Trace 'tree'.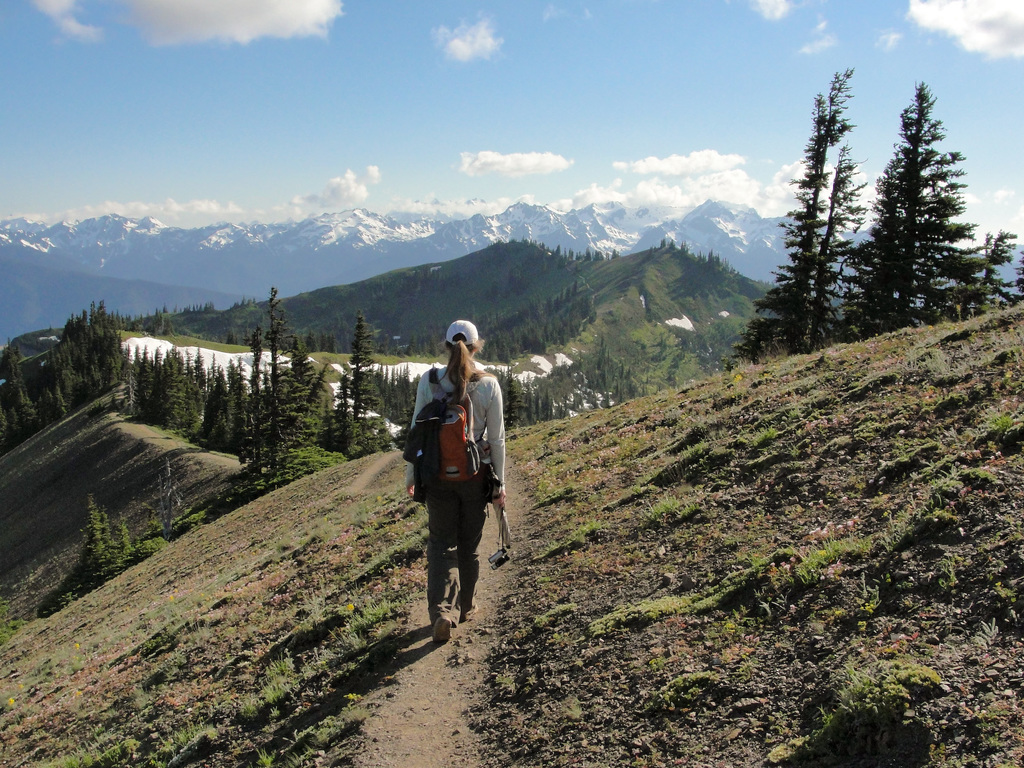
Traced to (723,61,852,364).
